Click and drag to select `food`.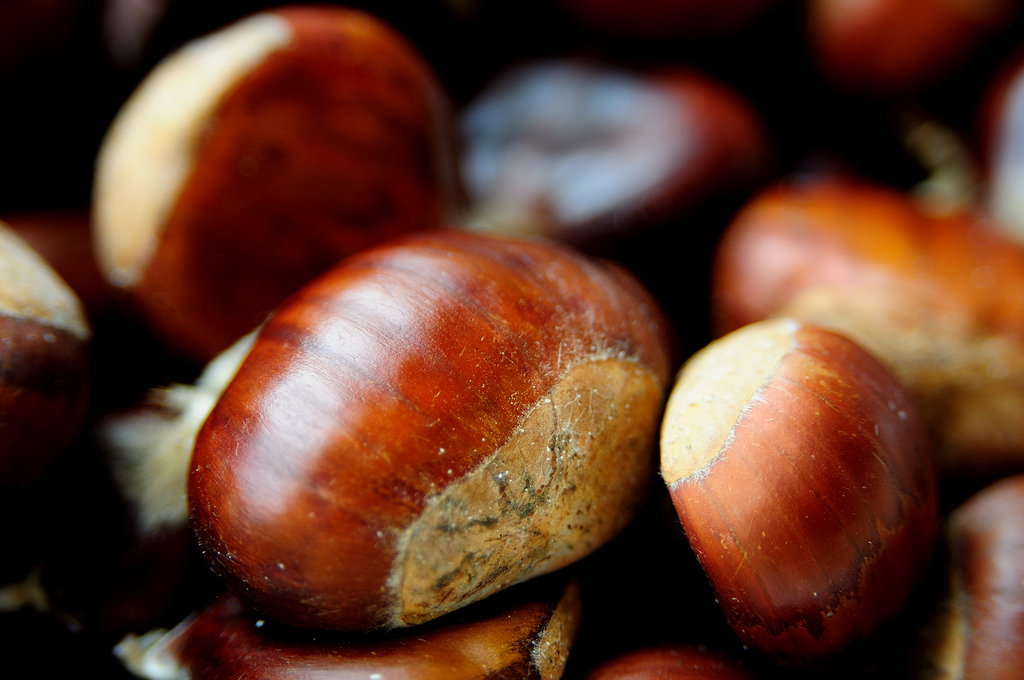
Selection: box(593, 649, 750, 679).
